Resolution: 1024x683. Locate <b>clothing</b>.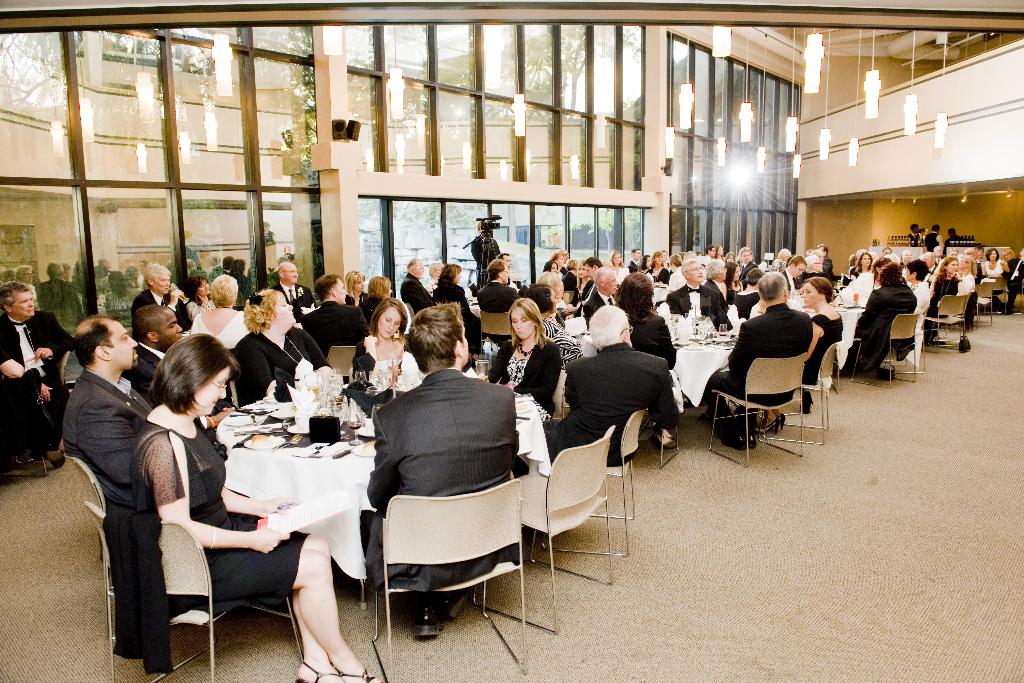
[x1=980, y1=261, x2=1013, y2=273].
